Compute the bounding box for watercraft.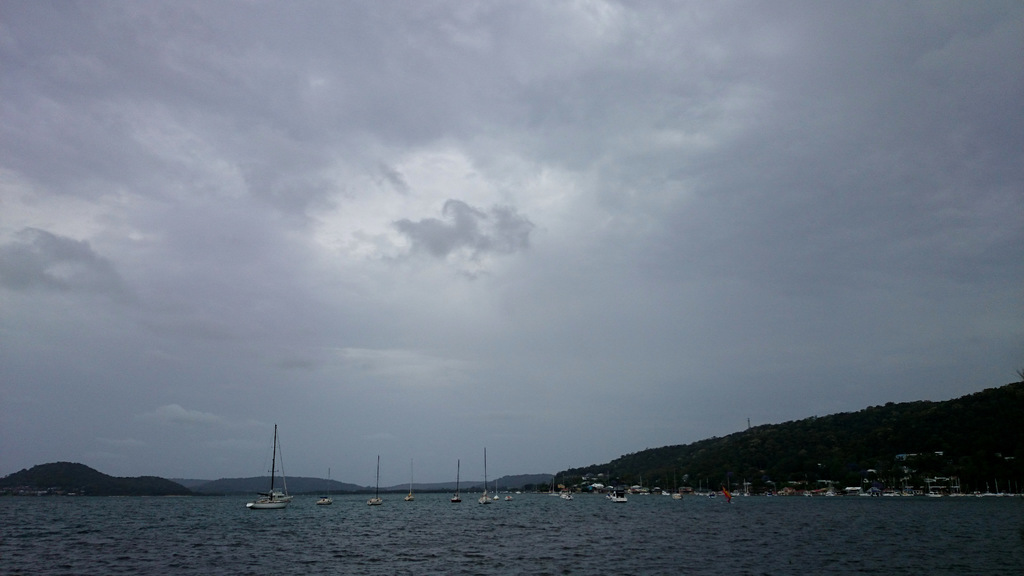
(478,447,497,507).
